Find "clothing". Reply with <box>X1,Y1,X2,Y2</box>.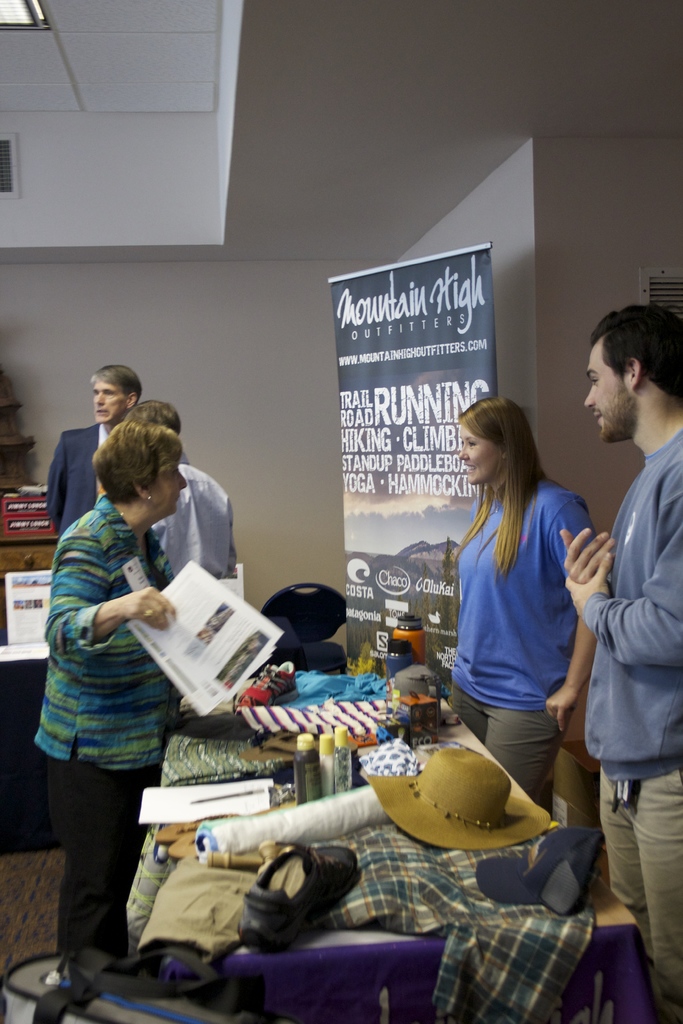
<box>49,424,107,536</box>.
